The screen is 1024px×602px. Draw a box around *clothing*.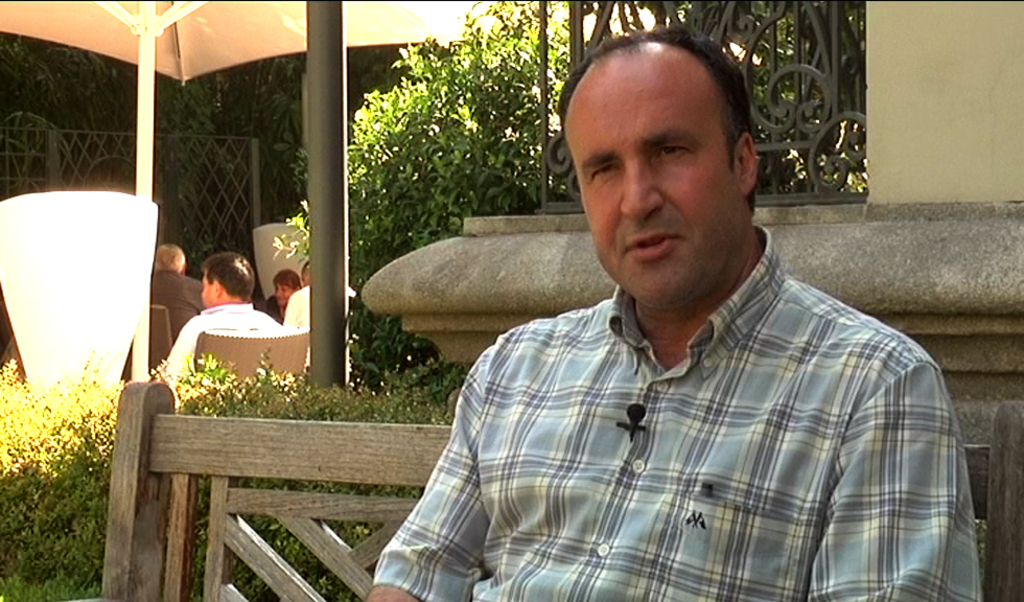
[390, 237, 954, 580].
